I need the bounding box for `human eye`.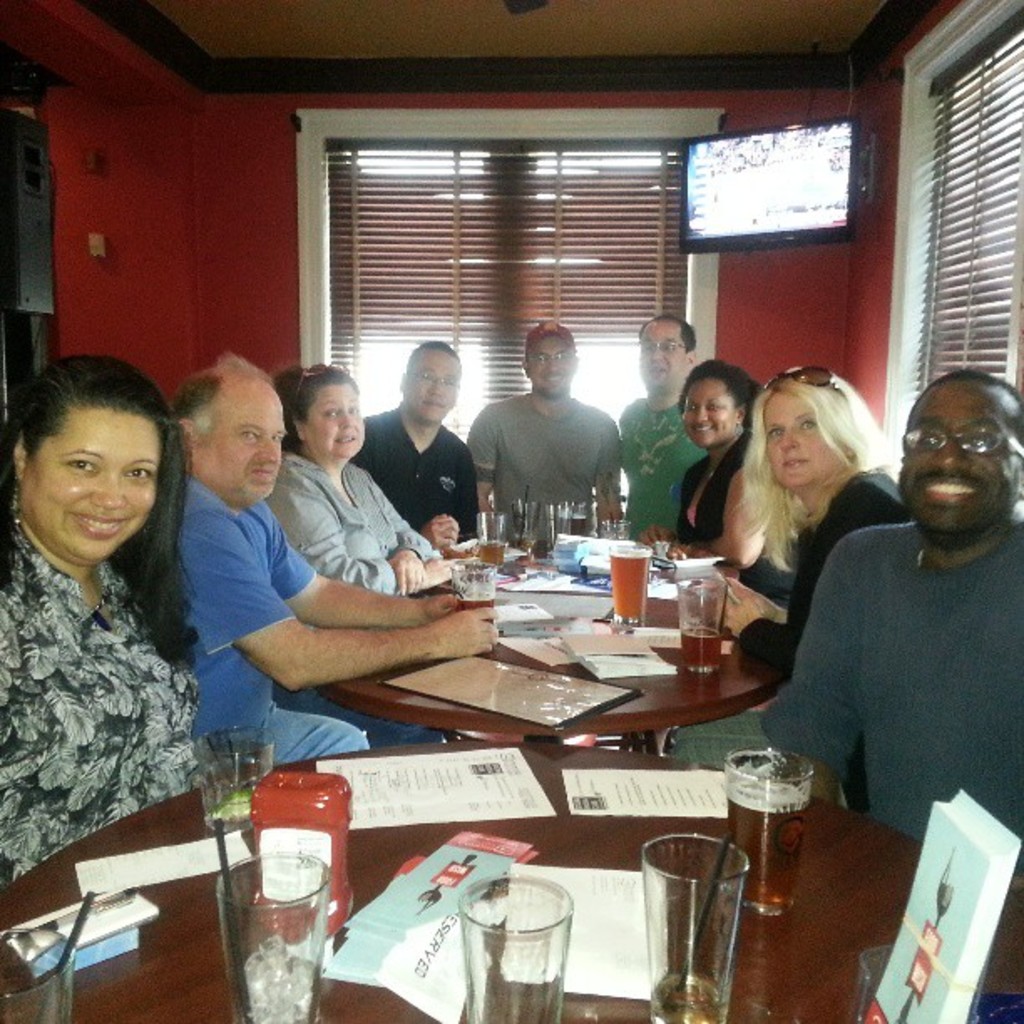
Here it is: 964 425 996 450.
